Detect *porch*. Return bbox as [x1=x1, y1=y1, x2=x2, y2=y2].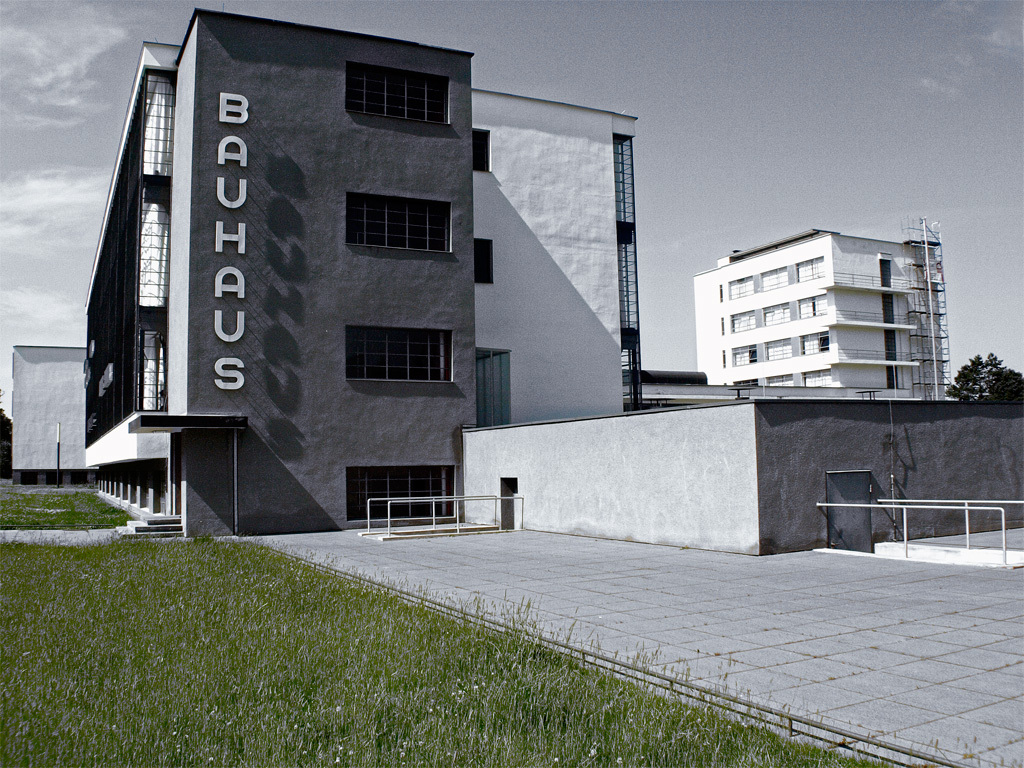
[x1=837, y1=299, x2=925, y2=338].
